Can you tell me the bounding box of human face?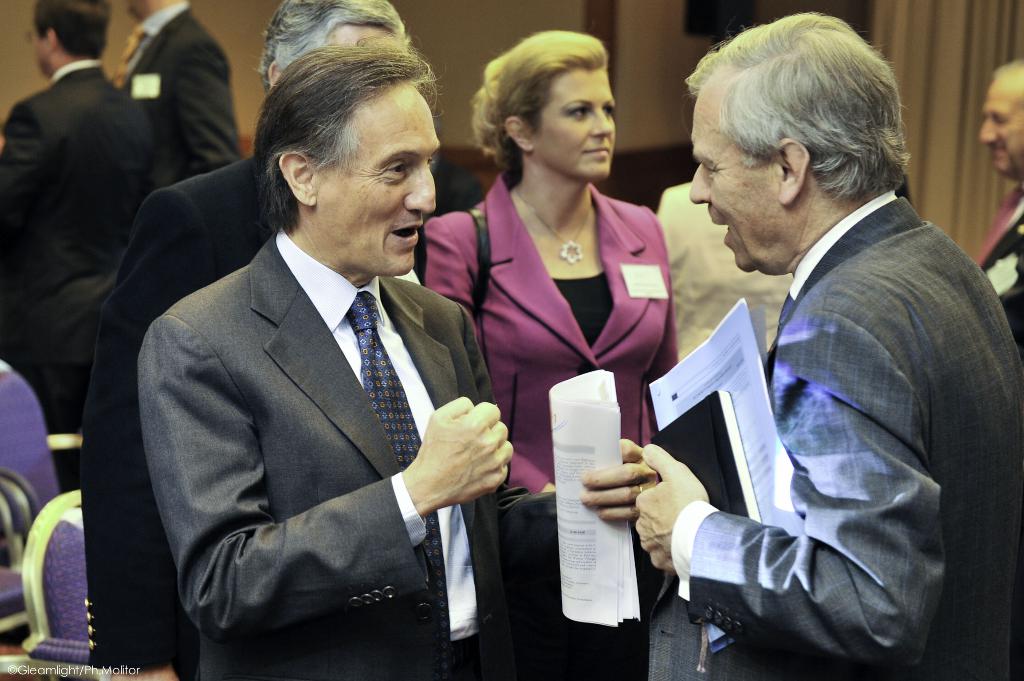
Rect(981, 73, 1023, 179).
